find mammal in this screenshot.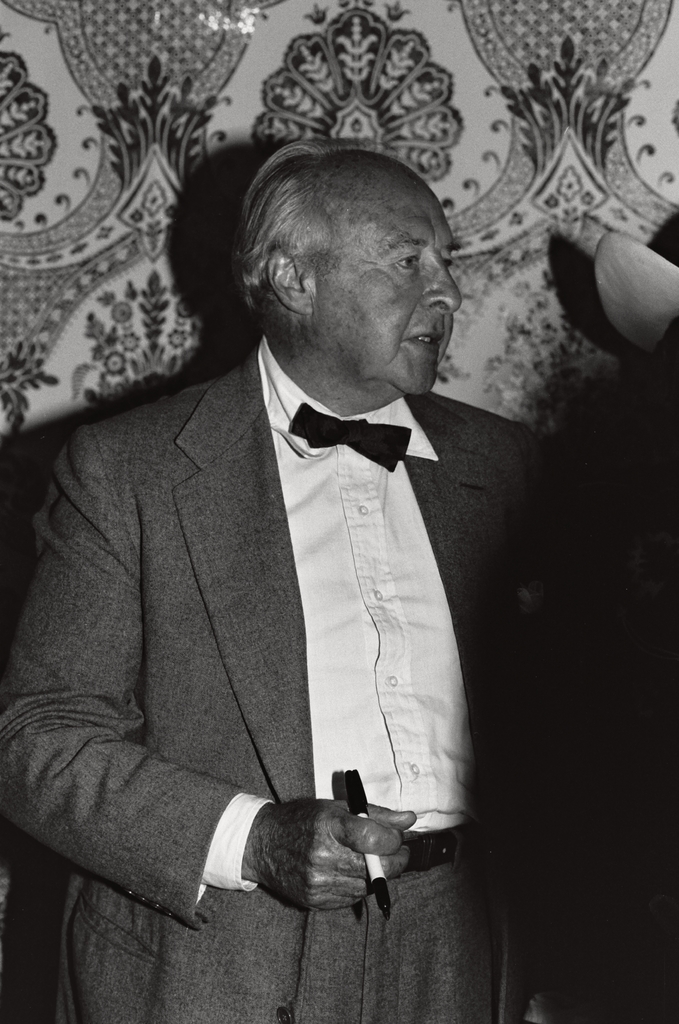
The bounding box for mammal is locate(46, 112, 575, 979).
